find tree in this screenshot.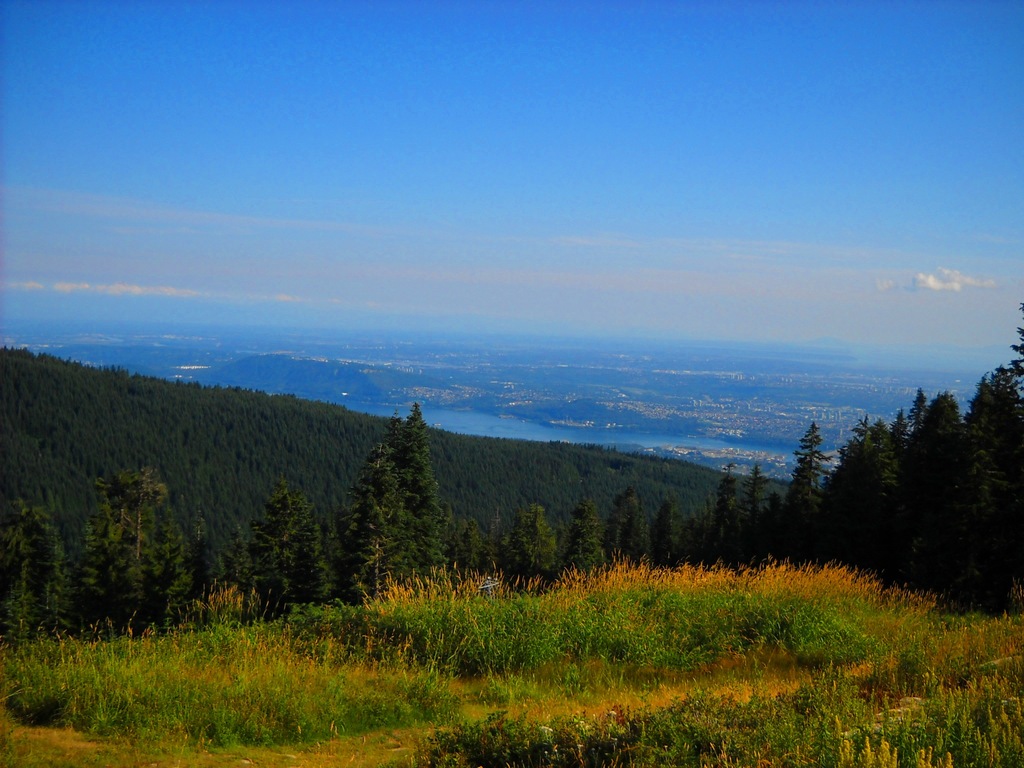
The bounding box for tree is bbox=(509, 504, 555, 574).
